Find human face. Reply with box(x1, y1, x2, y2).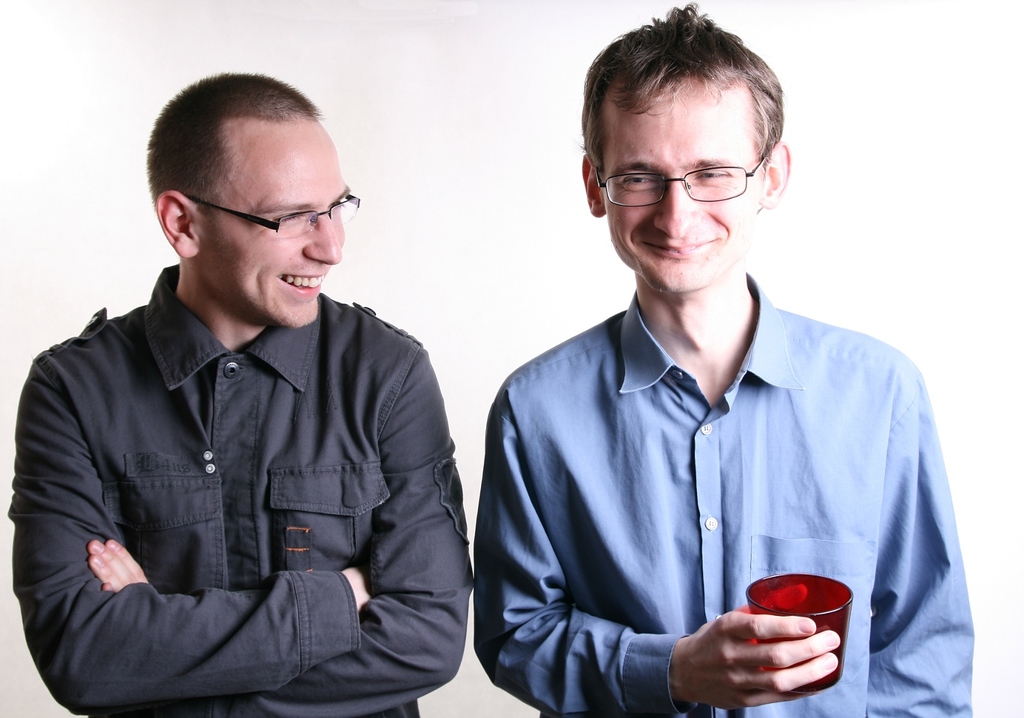
box(197, 120, 346, 328).
